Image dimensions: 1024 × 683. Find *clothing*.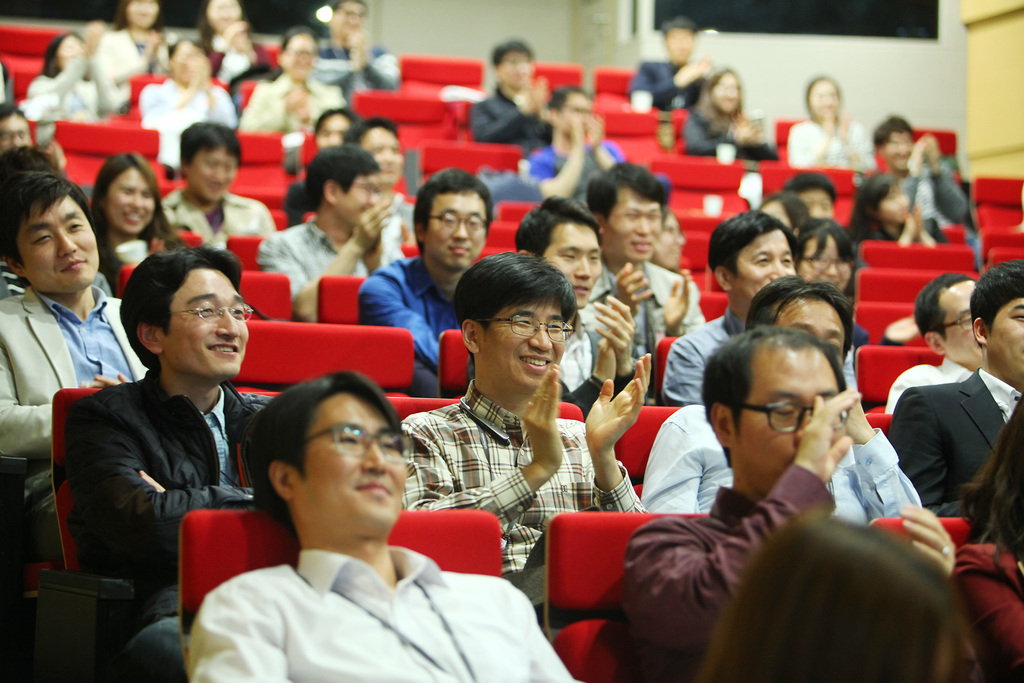
BBox(32, 67, 94, 119).
